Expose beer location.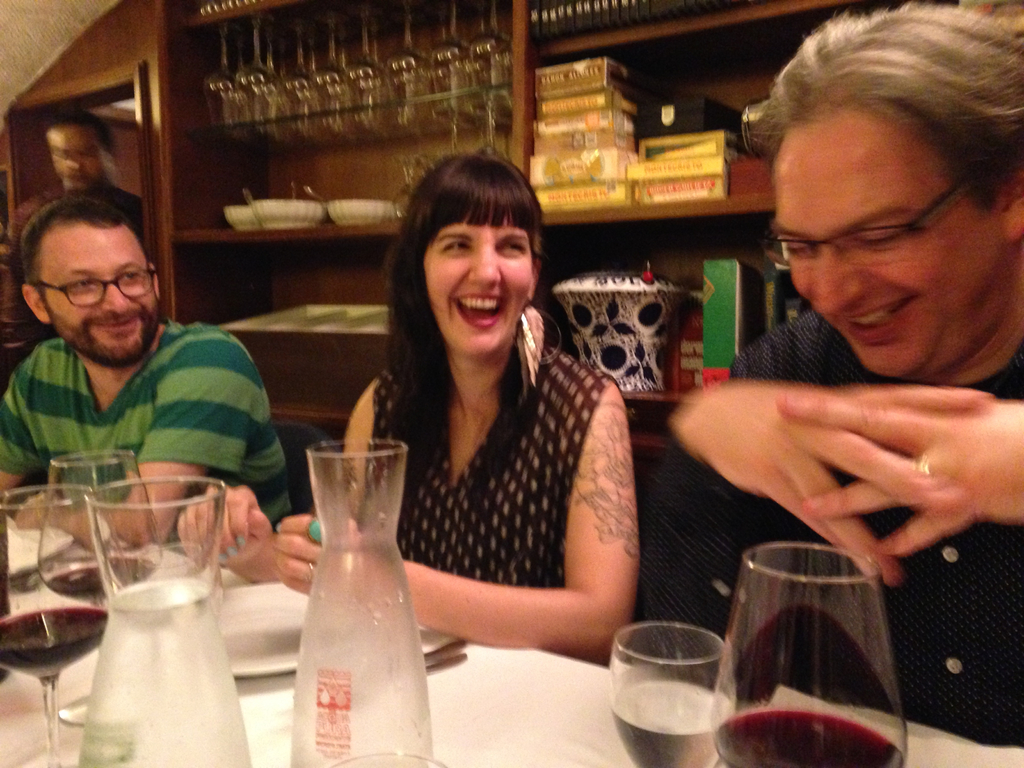
Exposed at <box>38,445,153,736</box>.
